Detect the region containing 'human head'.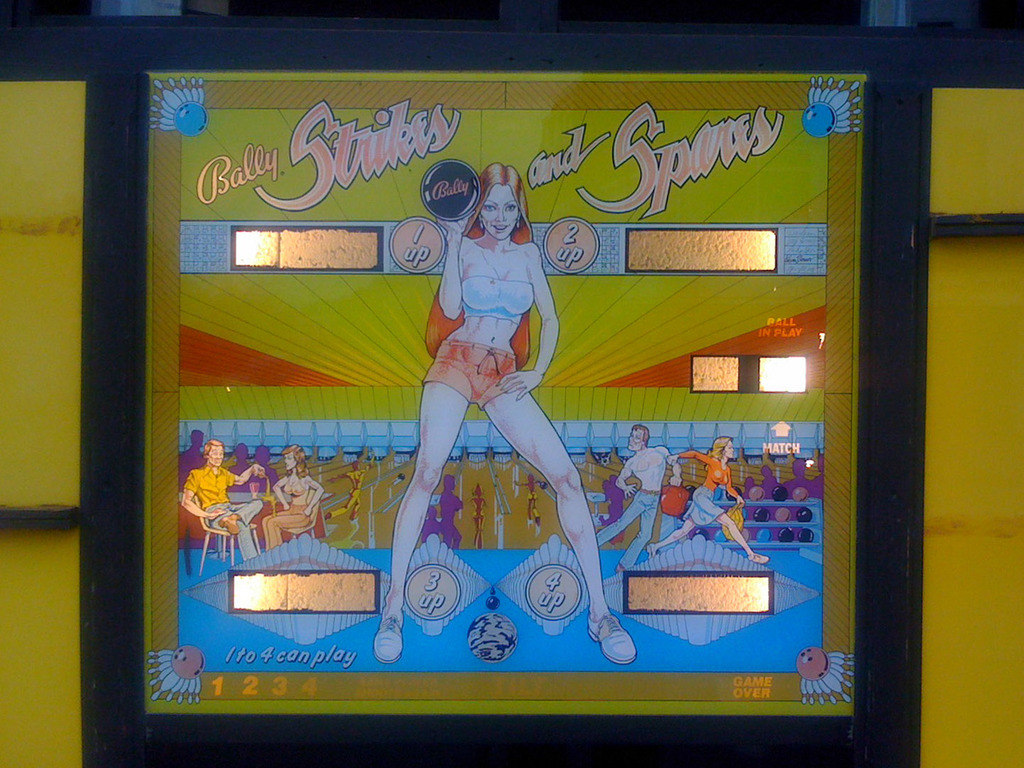
{"left": 279, "top": 444, "right": 304, "bottom": 469}.
